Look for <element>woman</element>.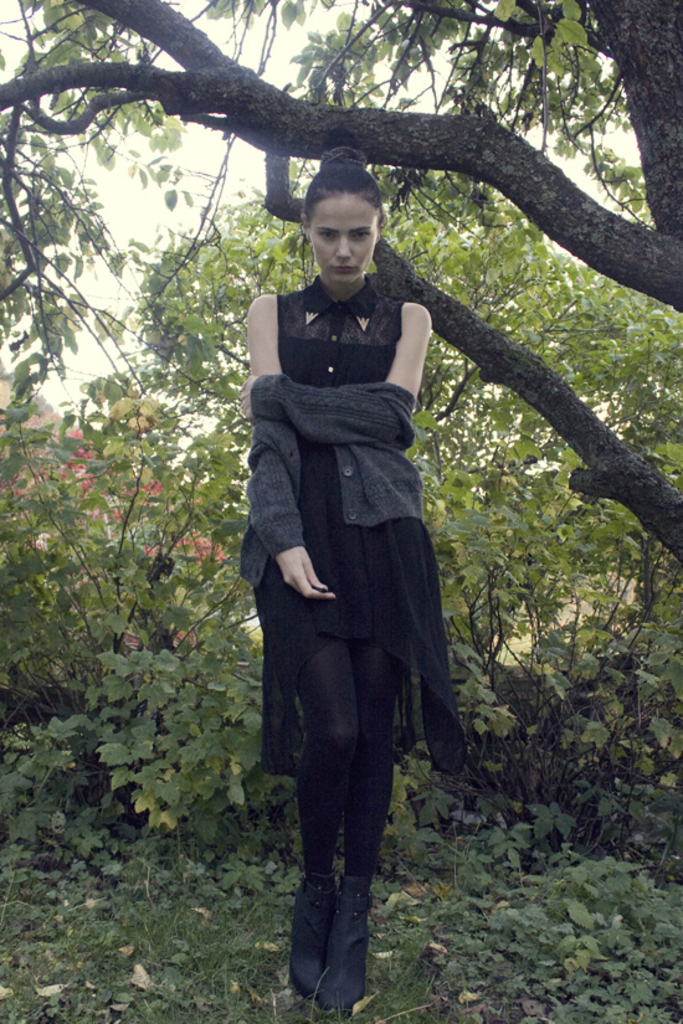
Found: box=[252, 153, 447, 1023].
